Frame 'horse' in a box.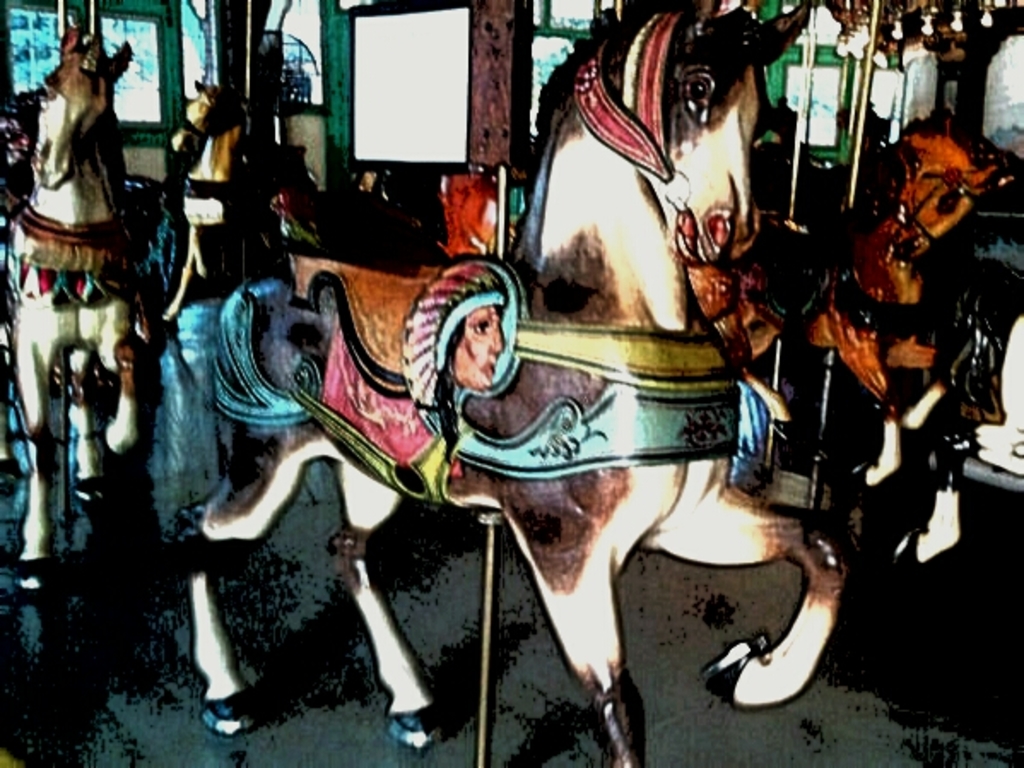
[795,133,997,489].
